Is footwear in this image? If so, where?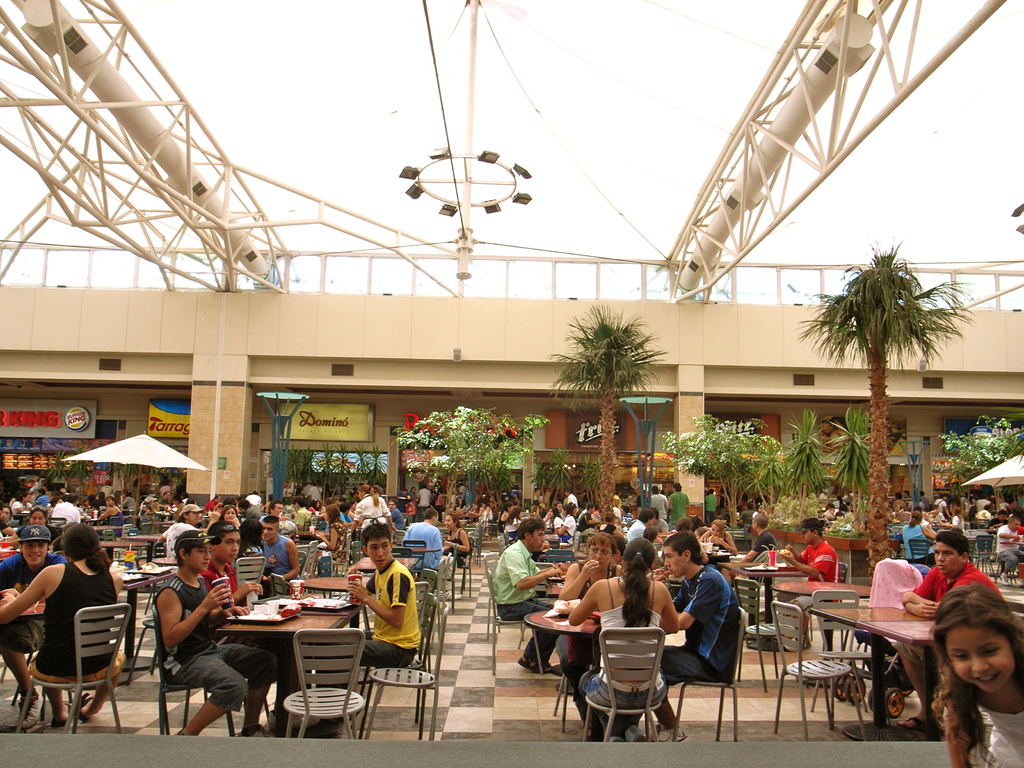
Yes, at x1=611 y1=728 x2=646 y2=743.
